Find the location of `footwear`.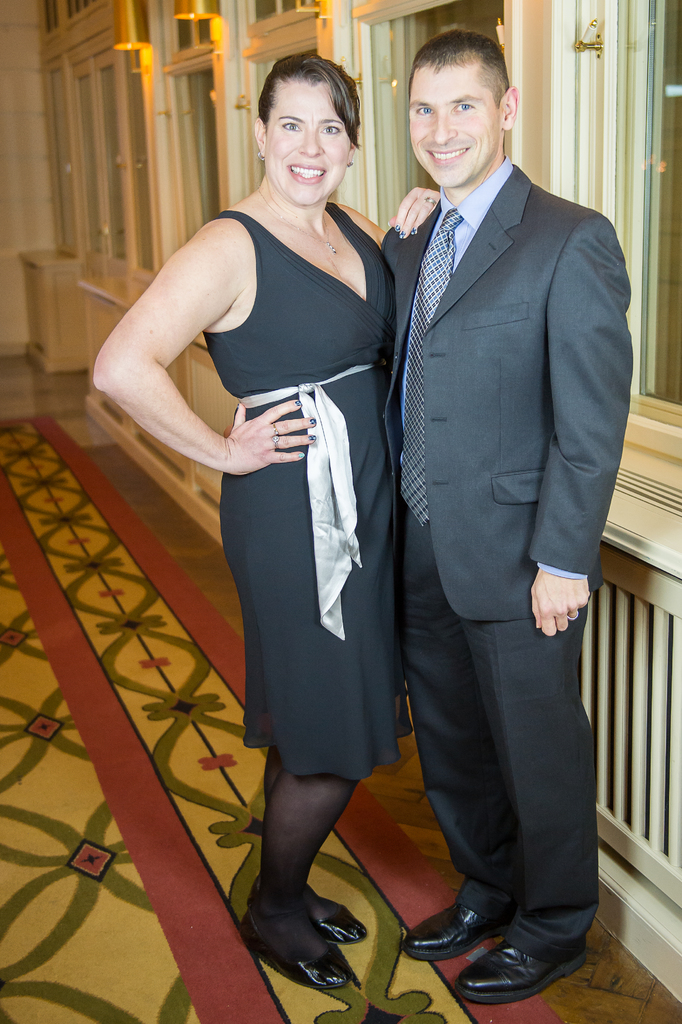
Location: box(238, 877, 372, 947).
